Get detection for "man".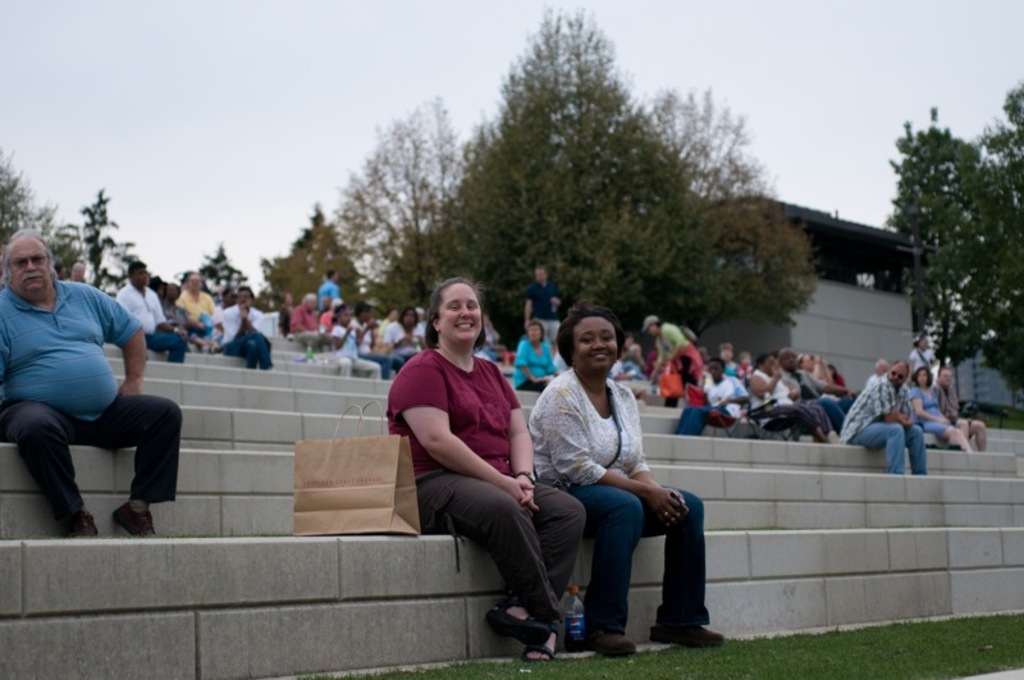
Detection: <region>114, 256, 184, 361</region>.
